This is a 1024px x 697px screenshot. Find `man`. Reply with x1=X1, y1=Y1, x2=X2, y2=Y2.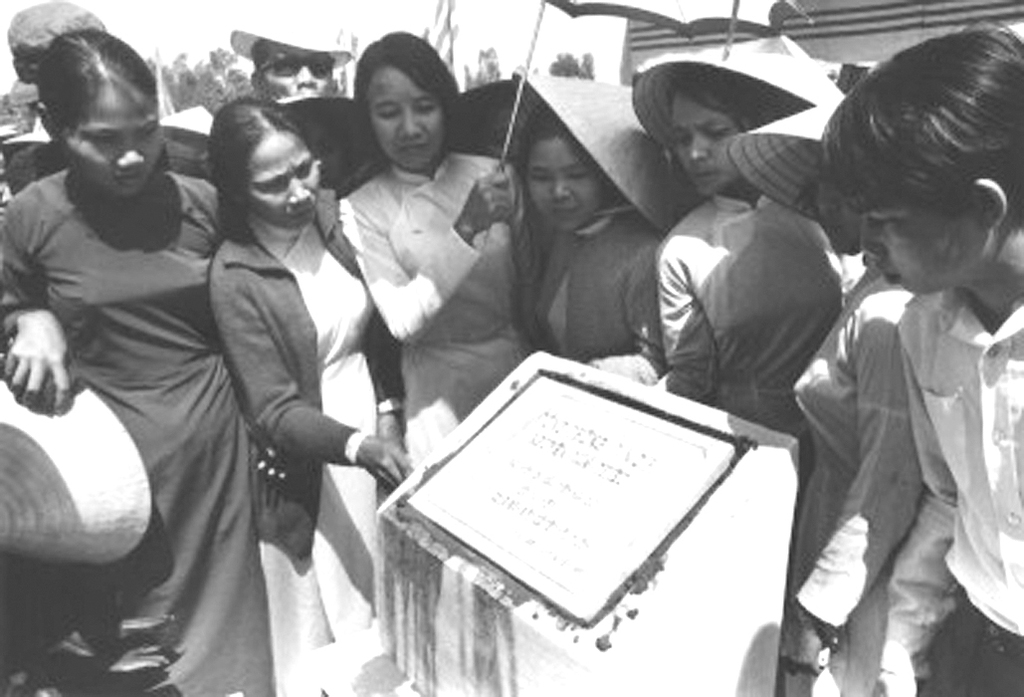
x1=239, y1=5, x2=349, y2=101.
